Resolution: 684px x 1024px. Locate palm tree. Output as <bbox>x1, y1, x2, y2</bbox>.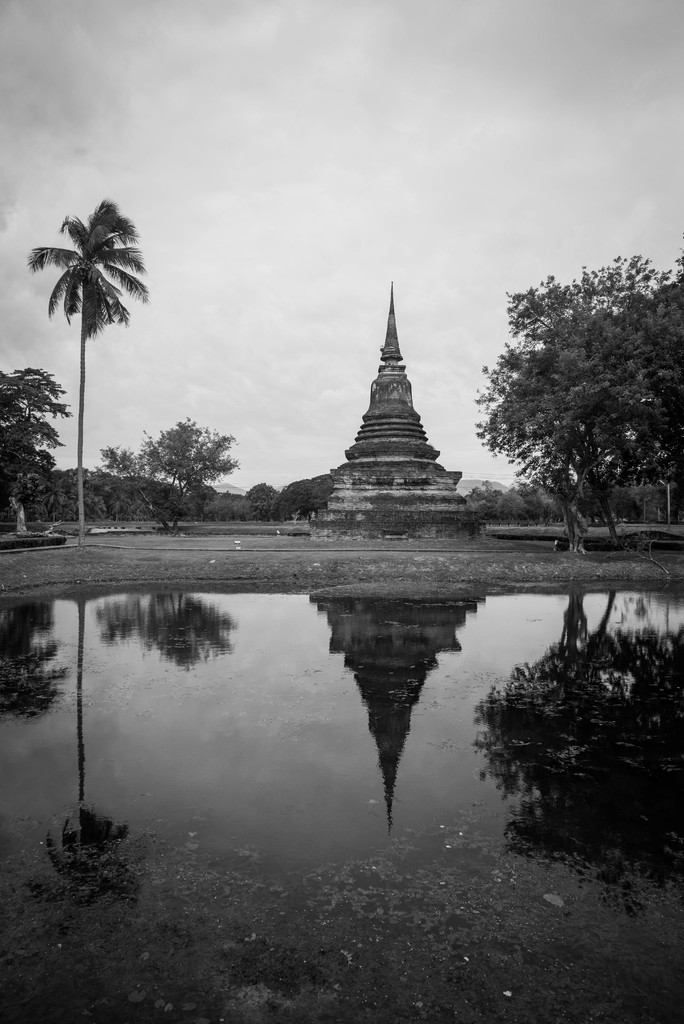
<bbox>22, 195, 149, 533</bbox>.
